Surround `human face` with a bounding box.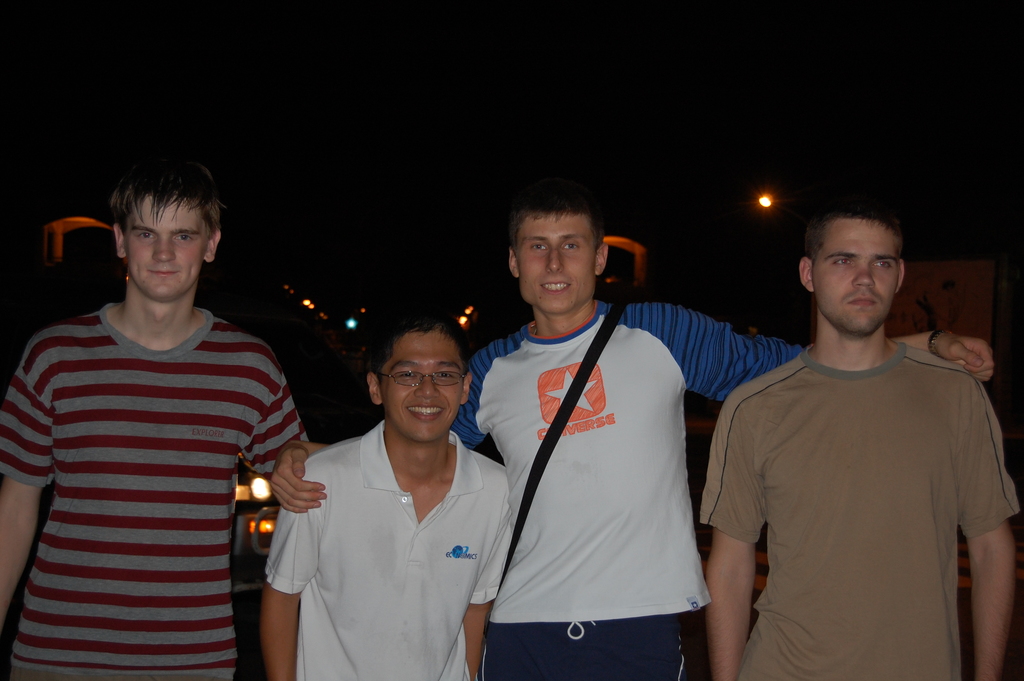
(515,209,598,311).
